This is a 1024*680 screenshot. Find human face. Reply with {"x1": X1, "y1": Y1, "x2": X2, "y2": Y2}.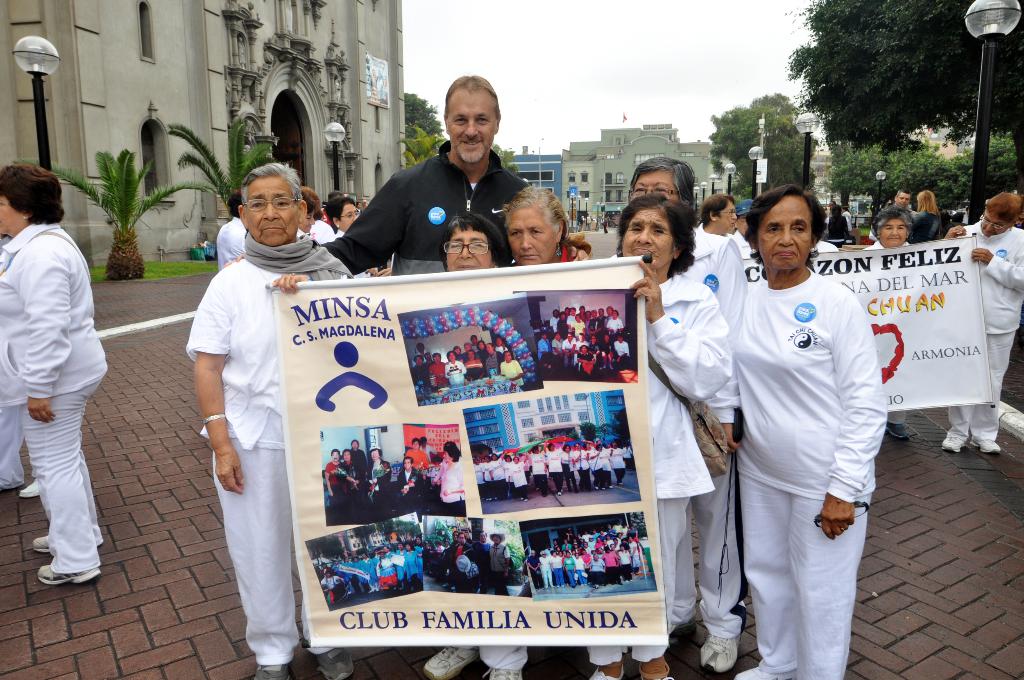
{"x1": 895, "y1": 190, "x2": 912, "y2": 207}.
